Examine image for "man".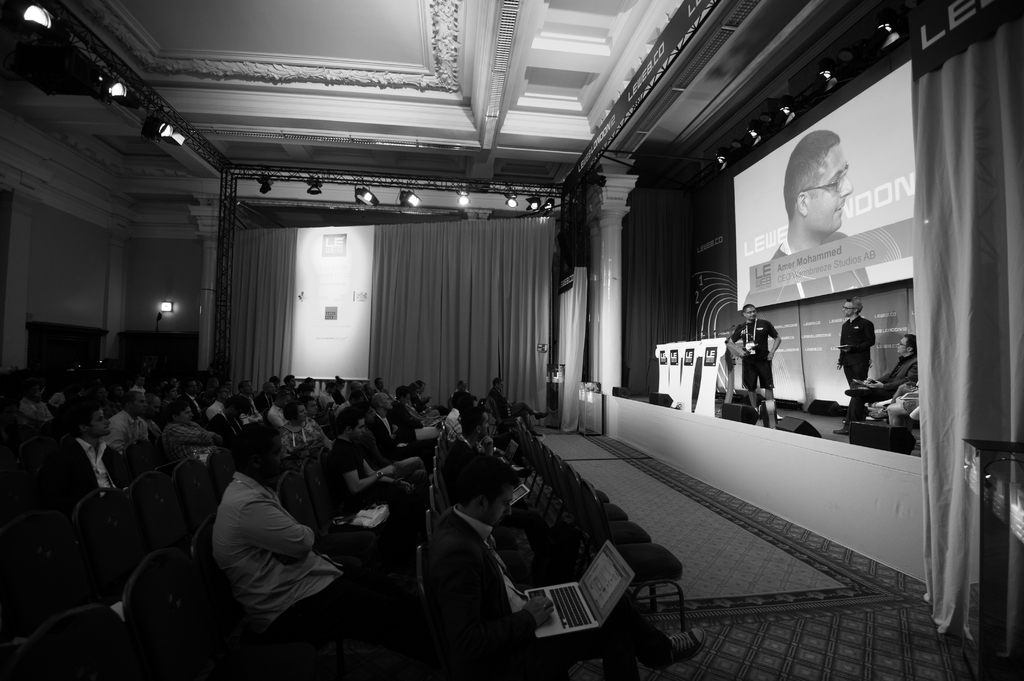
Examination result: {"left": 447, "top": 392, "right": 472, "bottom": 445}.
